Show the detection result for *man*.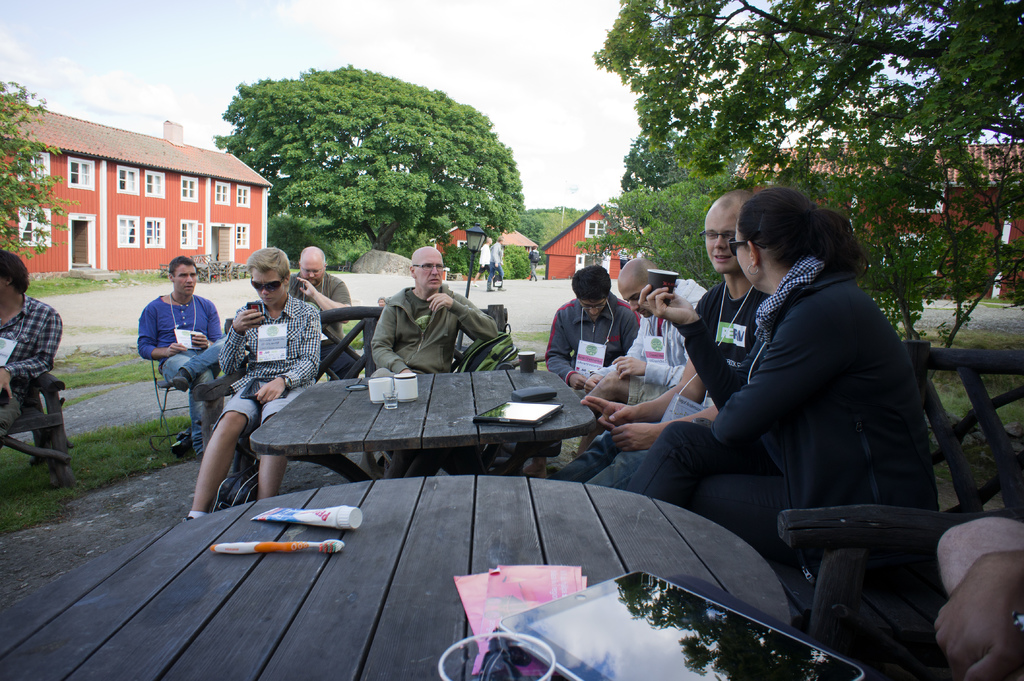
576, 256, 710, 455.
